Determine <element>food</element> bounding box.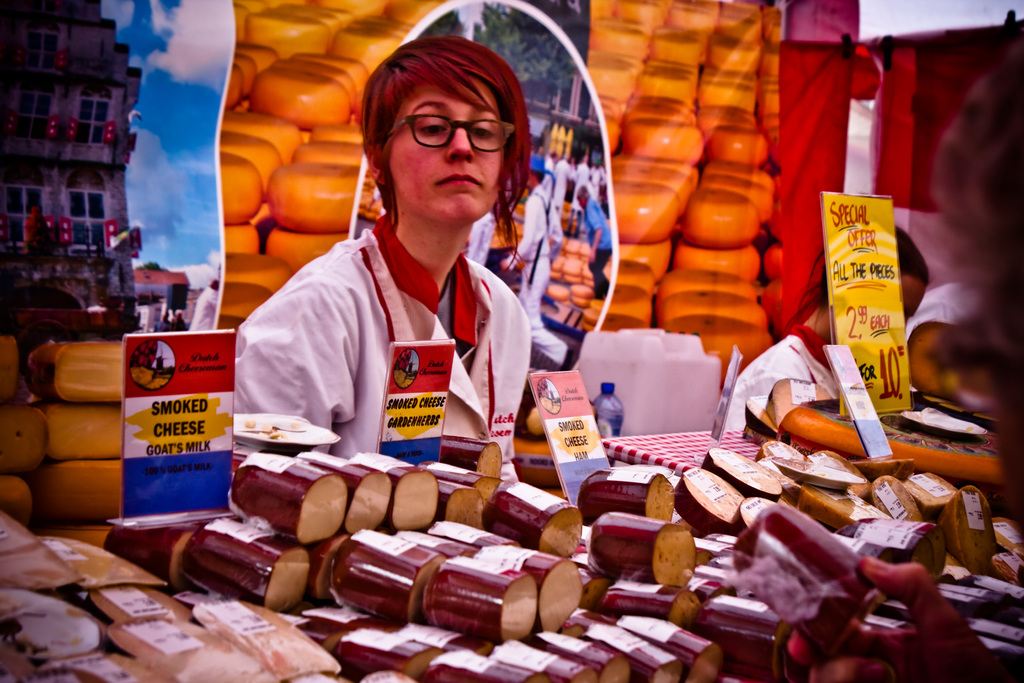
Determined: bbox=[105, 509, 239, 587].
